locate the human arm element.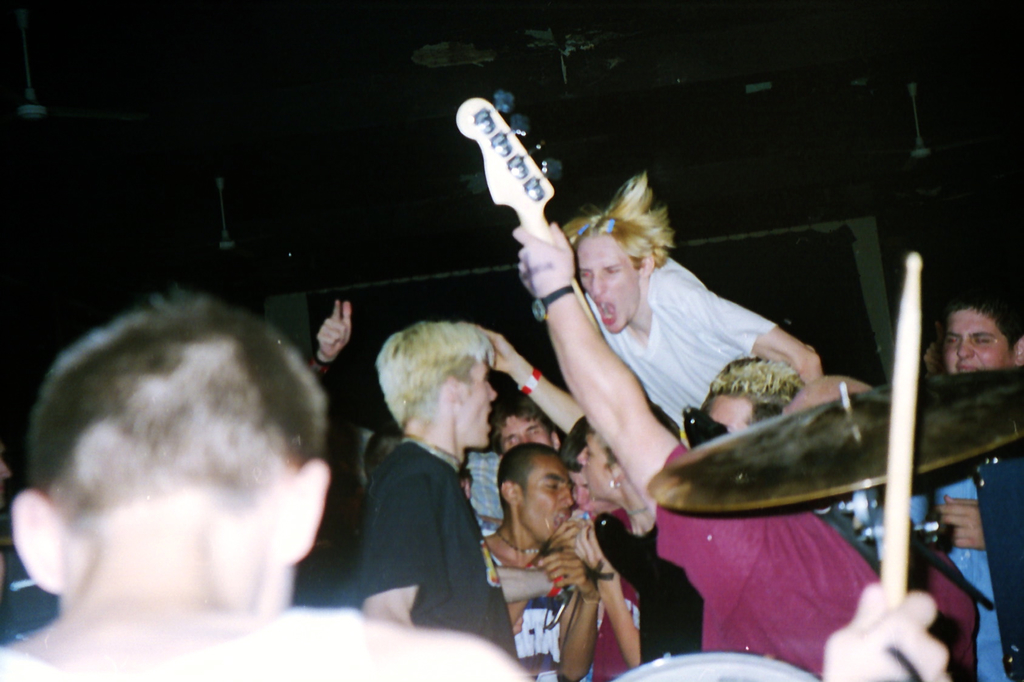
Element bbox: (x1=575, y1=521, x2=645, y2=671).
